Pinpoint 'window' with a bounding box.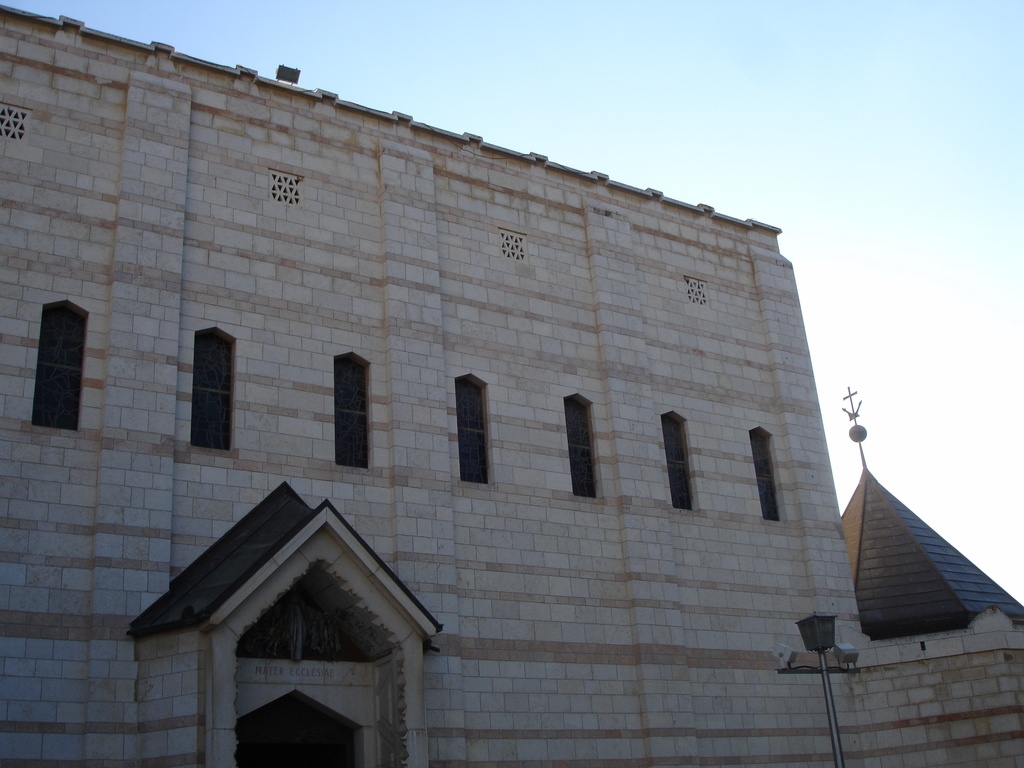
(568, 394, 593, 495).
